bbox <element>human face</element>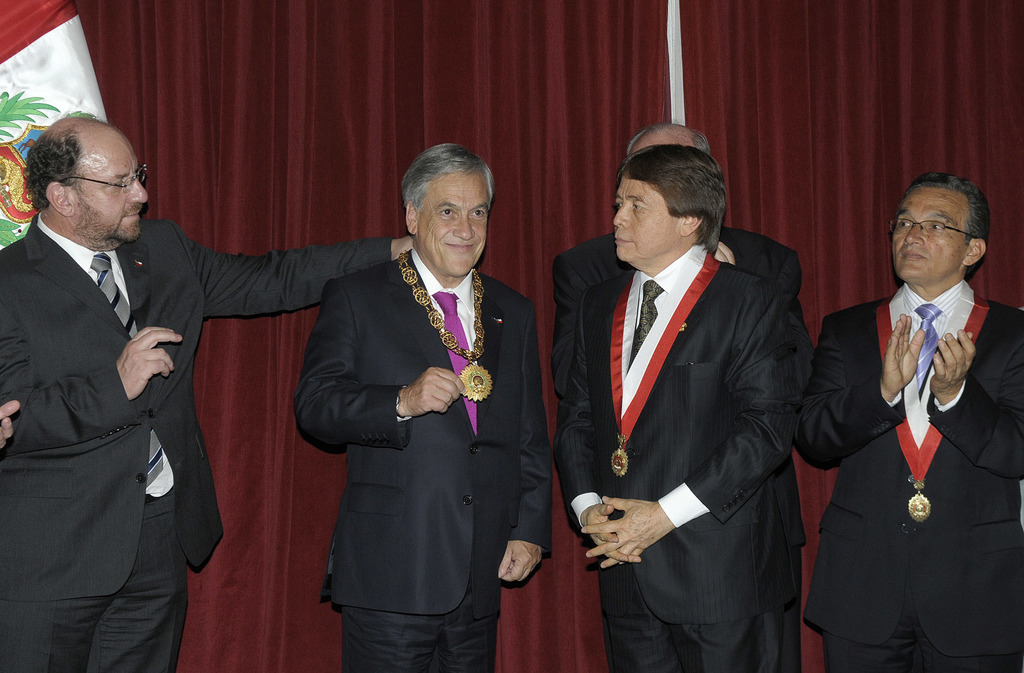
box(73, 136, 147, 247)
